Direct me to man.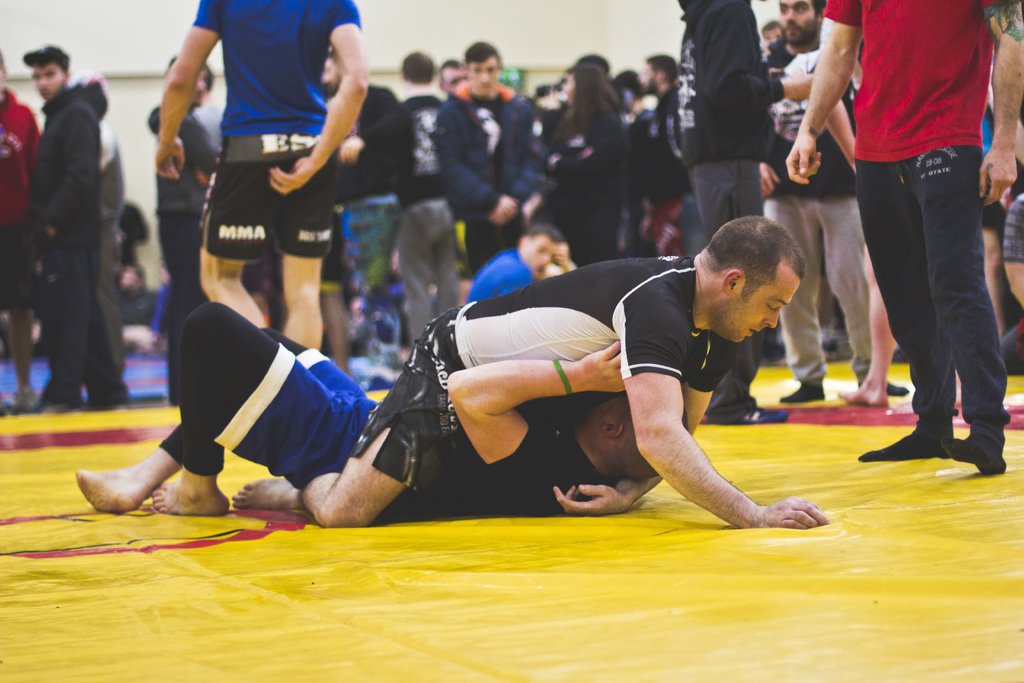
Direction: box=[789, 0, 1023, 475].
